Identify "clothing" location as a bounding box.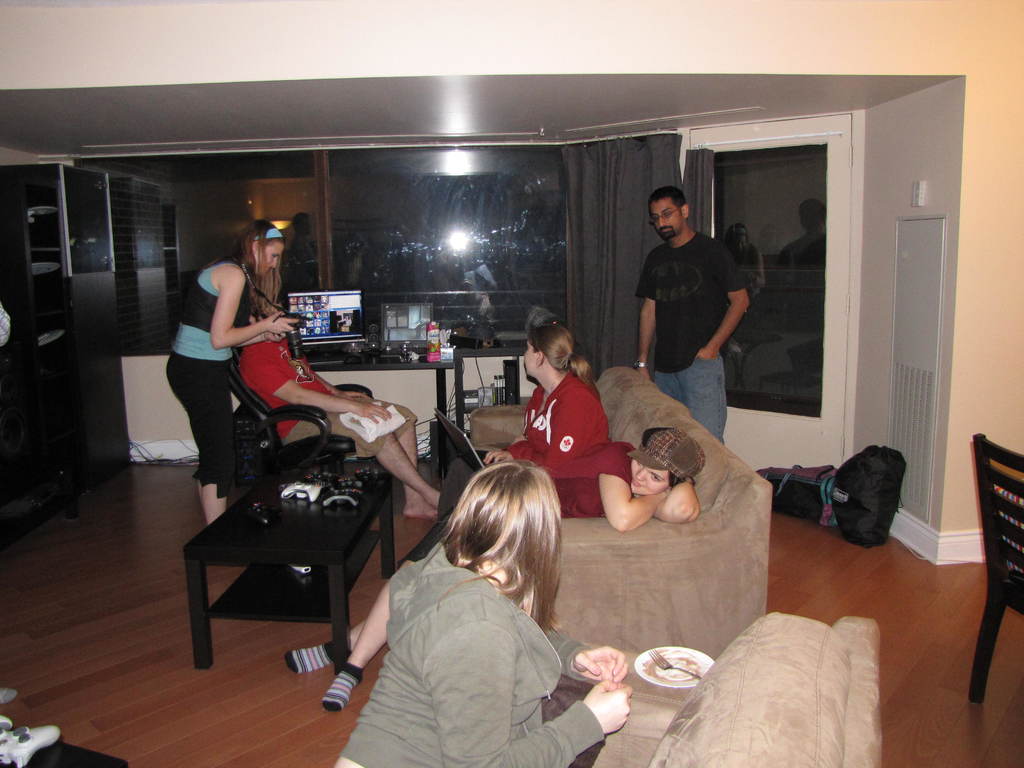
bbox(392, 440, 634, 572).
